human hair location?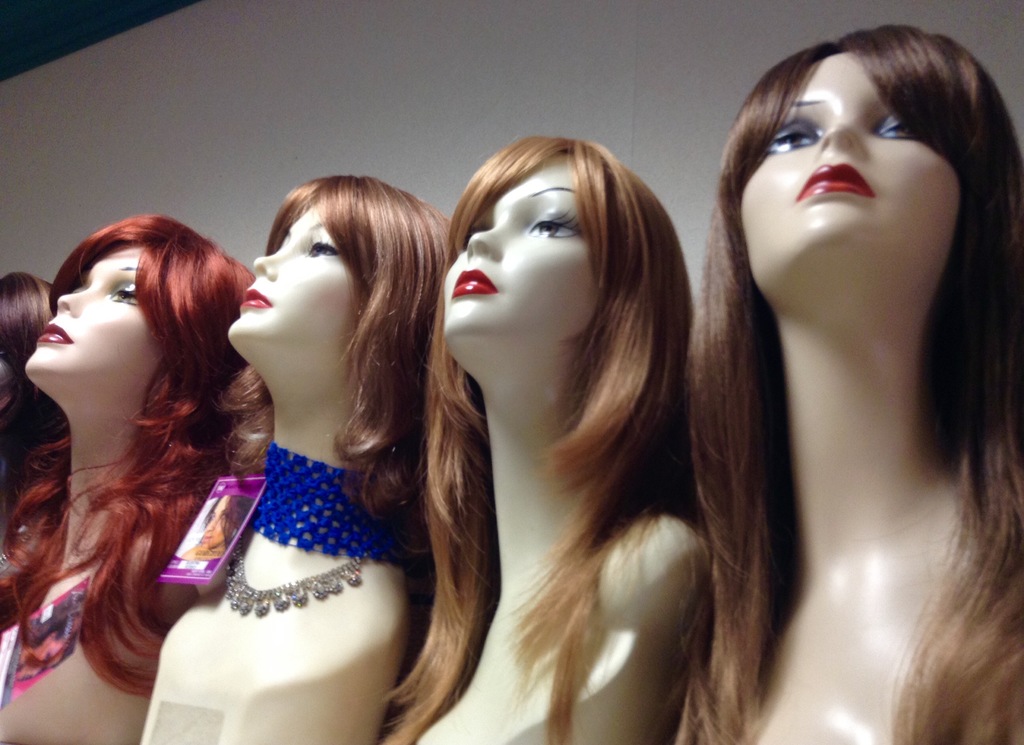
detection(0, 272, 66, 525)
